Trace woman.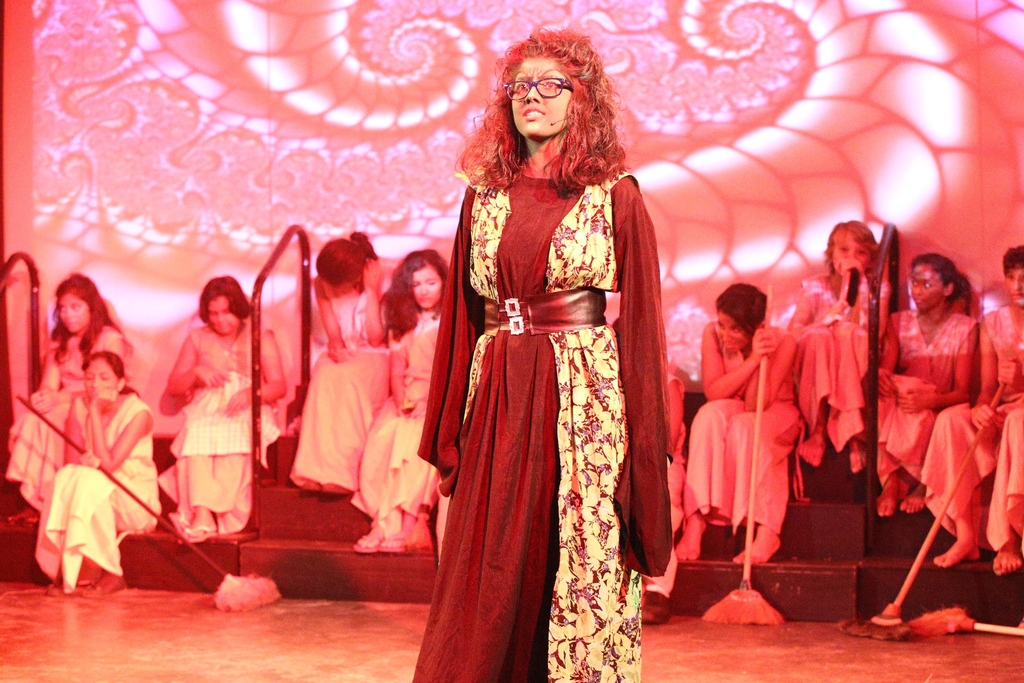
Traced to [left=5, top=272, right=131, bottom=514].
